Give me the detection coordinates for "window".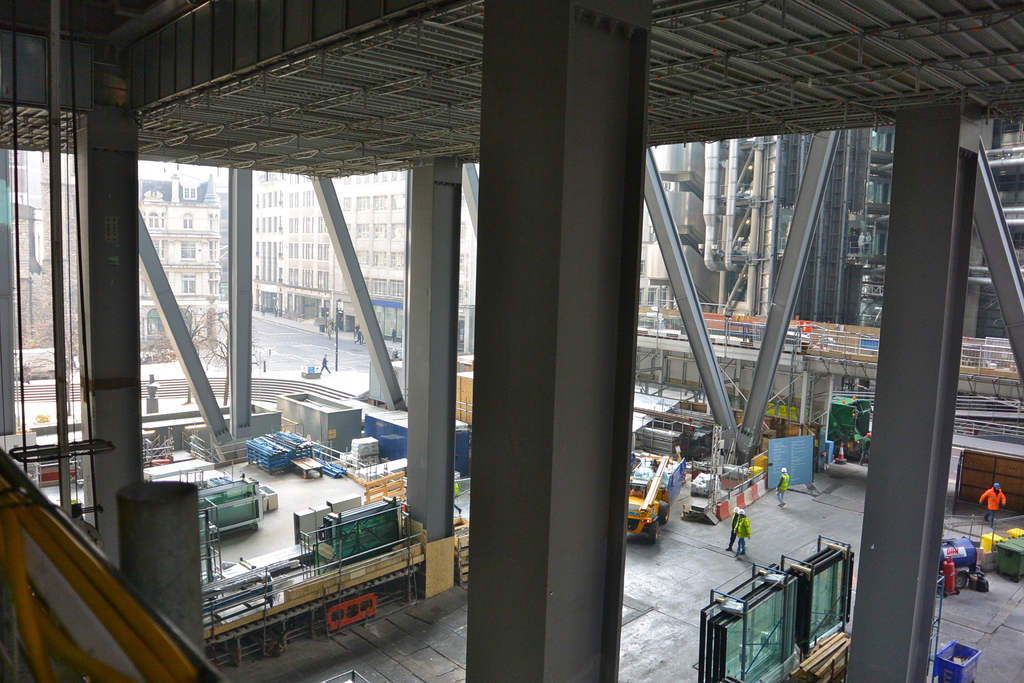
151, 236, 166, 256.
